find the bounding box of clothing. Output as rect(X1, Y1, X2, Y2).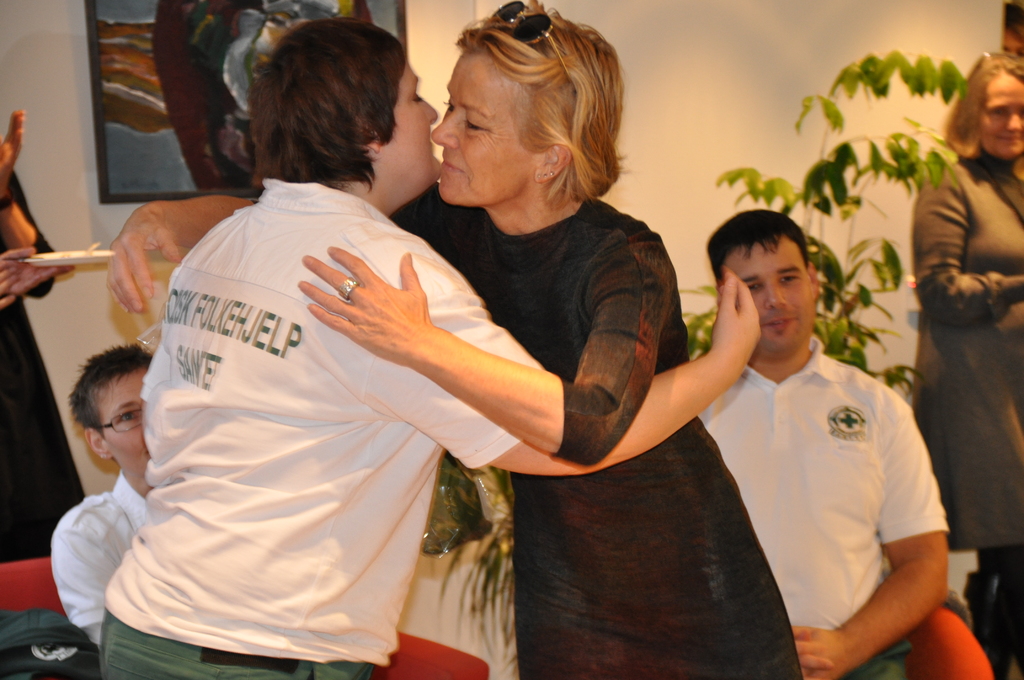
rect(53, 471, 161, 640).
